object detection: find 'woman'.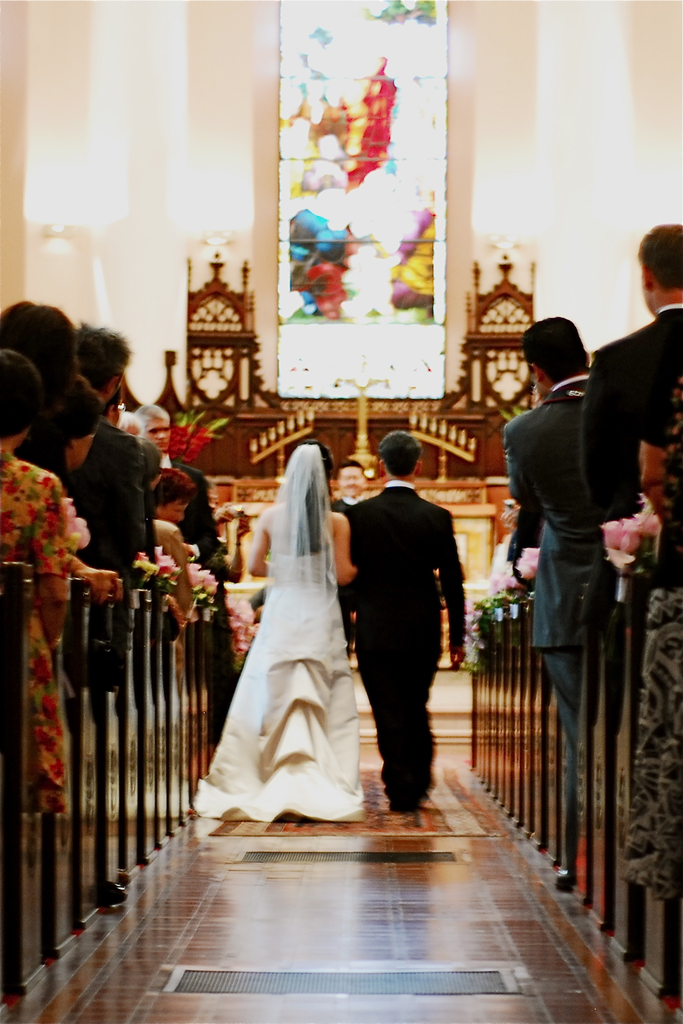
(x1=193, y1=448, x2=389, y2=827).
